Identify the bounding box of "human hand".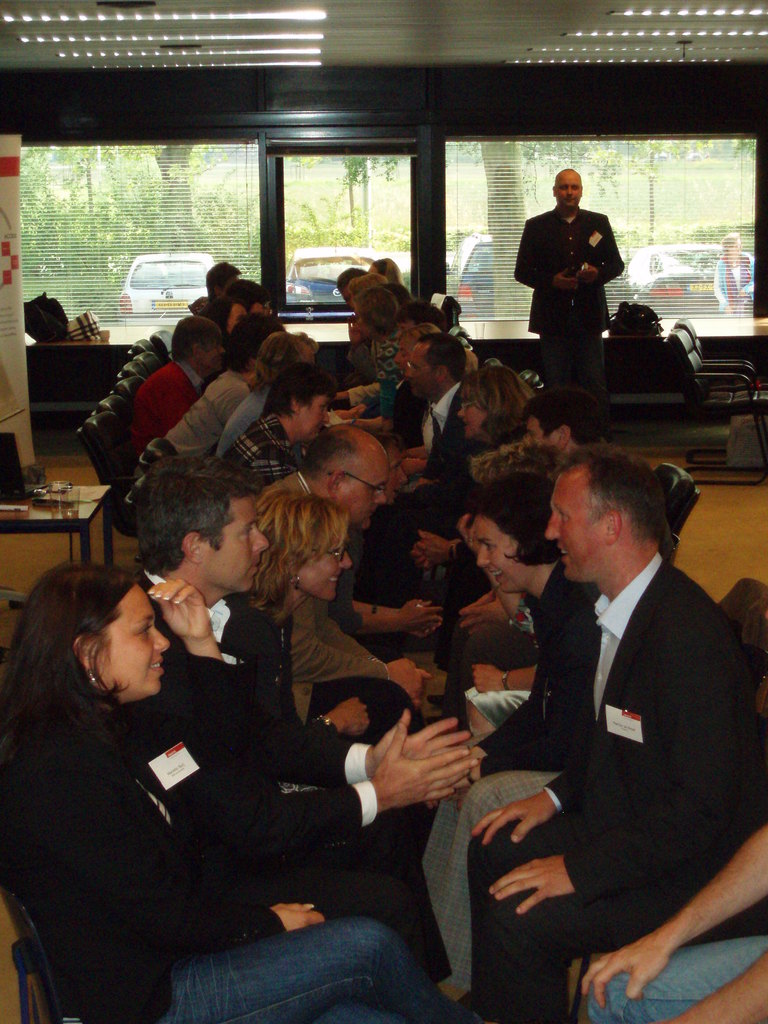
<region>417, 663, 431, 703</region>.
